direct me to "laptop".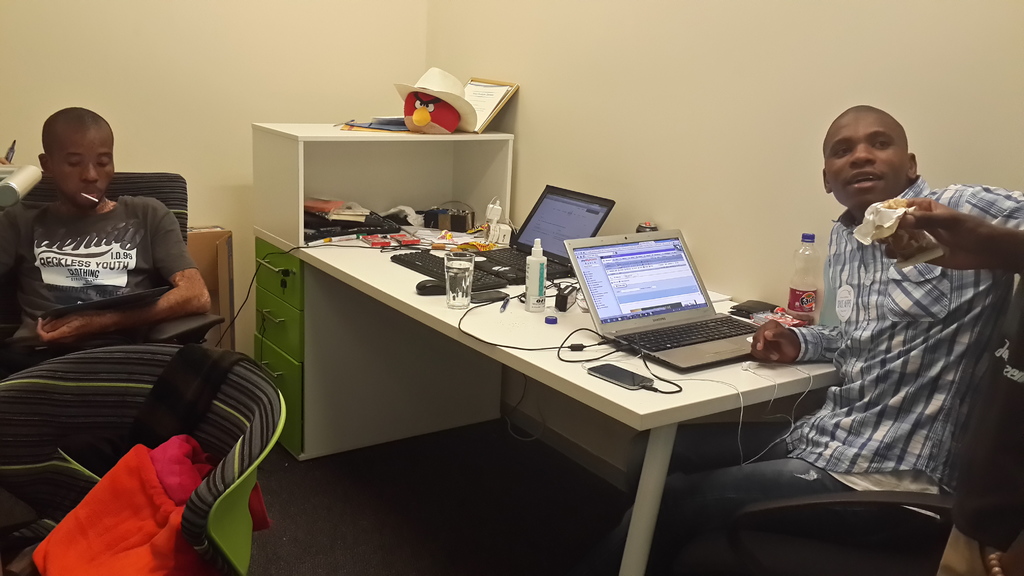
Direction: x1=564, y1=230, x2=762, y2=369.
